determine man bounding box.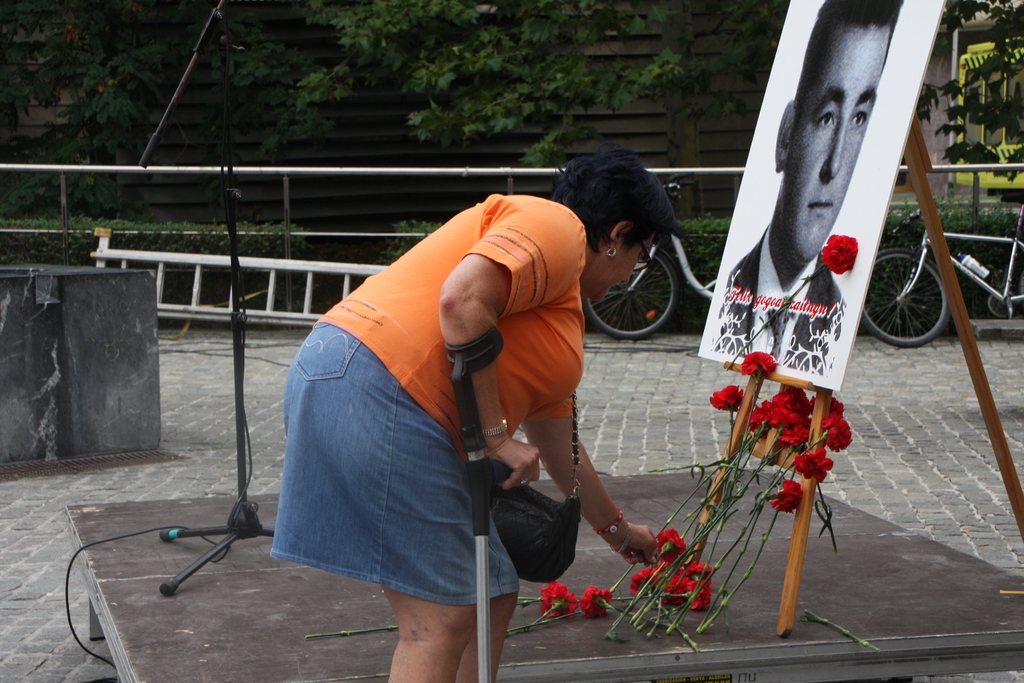
Determined: {"left": 706, "top": 0, "right": 905, "bottom": 376}.
